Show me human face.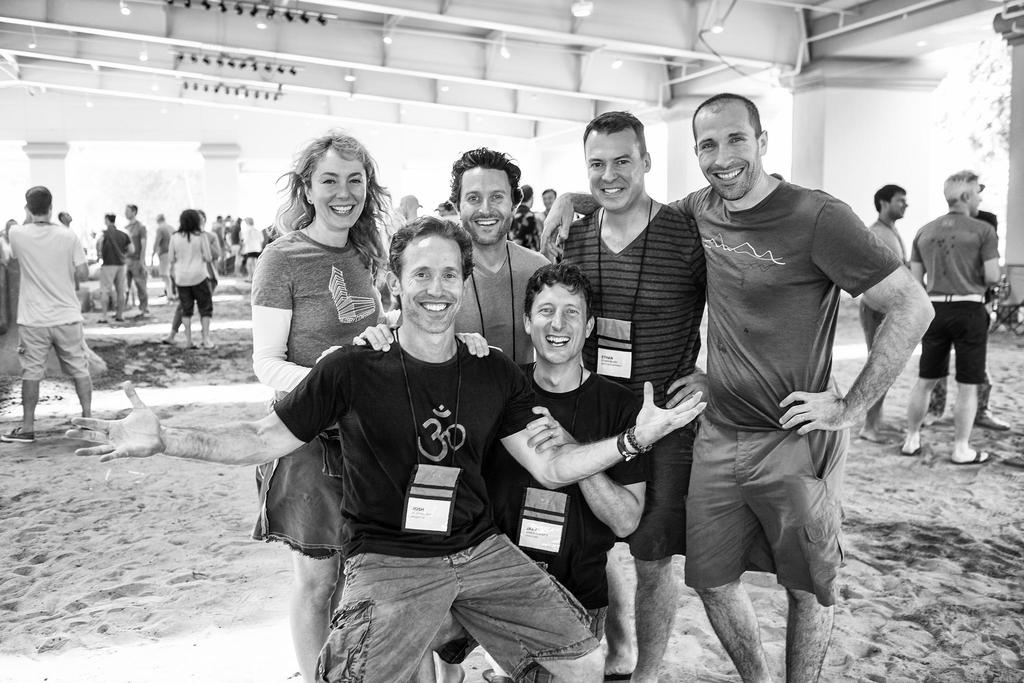
human face is here: [890, 195, 909, 218].
